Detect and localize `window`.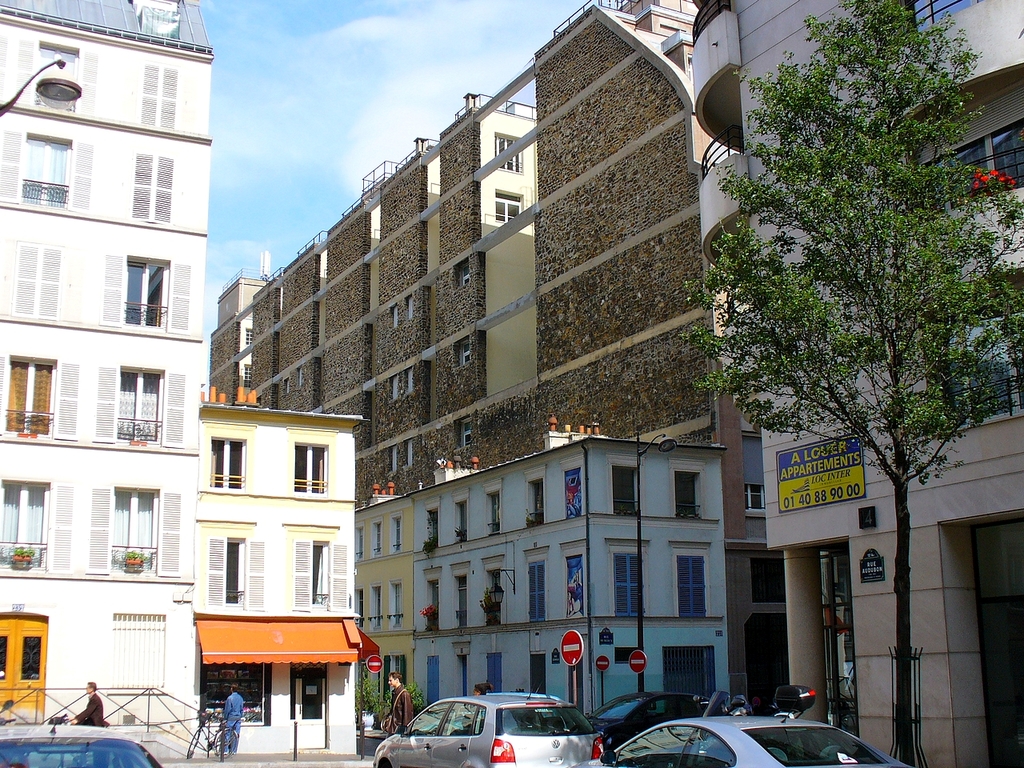
Localized at bbox=[90, 485, 178, 582].
